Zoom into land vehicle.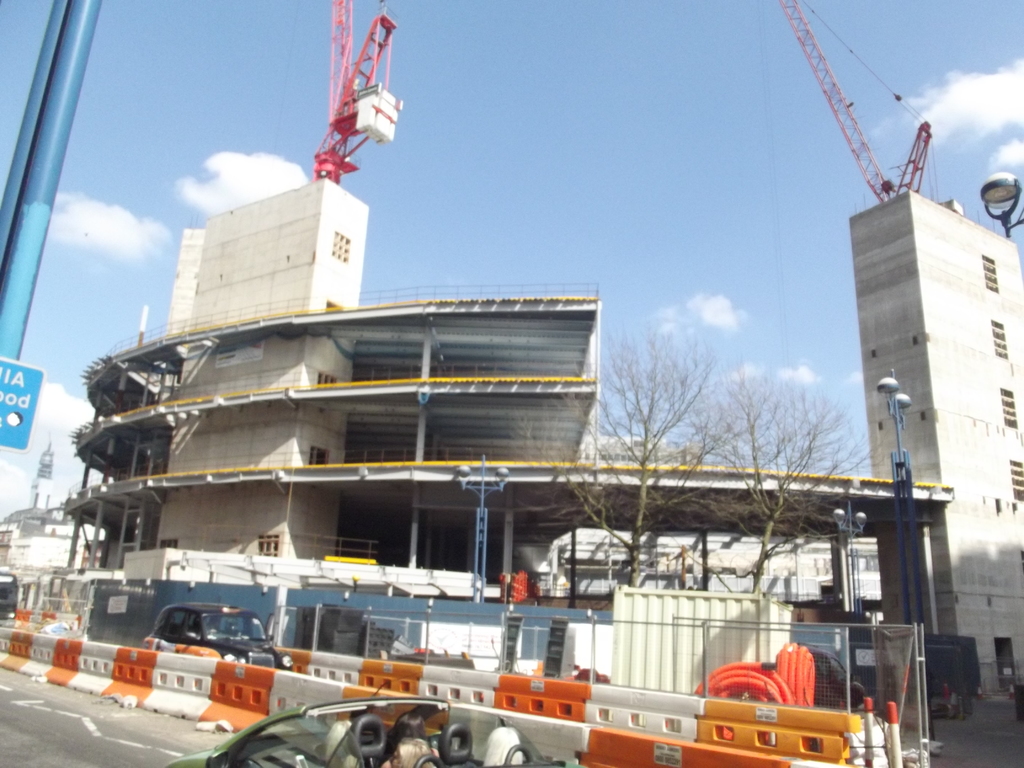
Zoom target: select_region(120, 617, 285, 689).
